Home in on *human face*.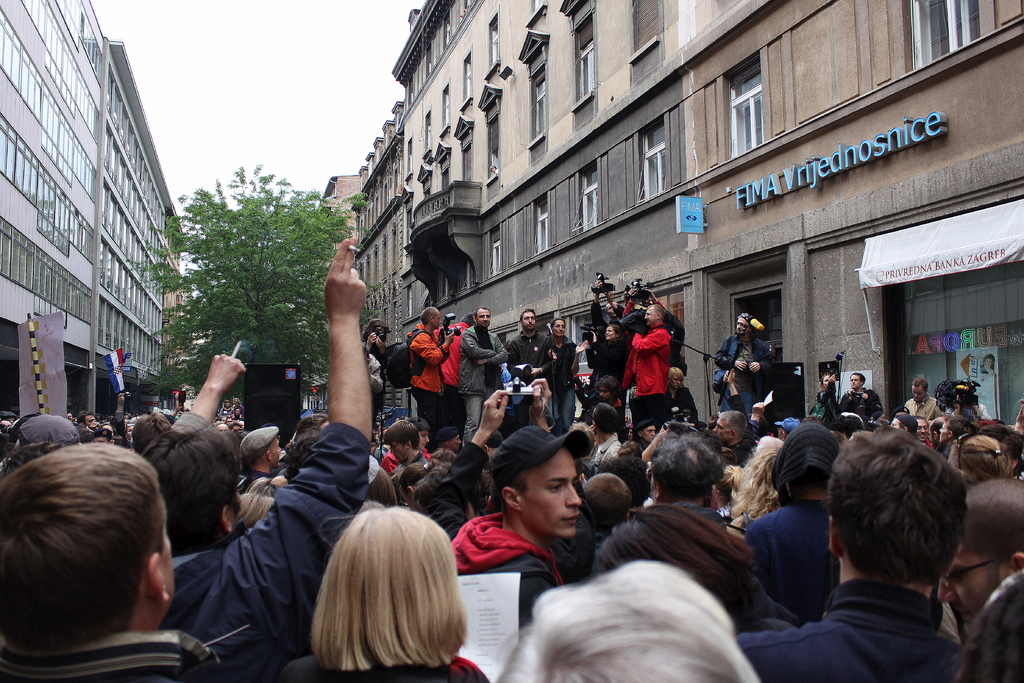
Homed in at rect(737, 320, 746, 336).
